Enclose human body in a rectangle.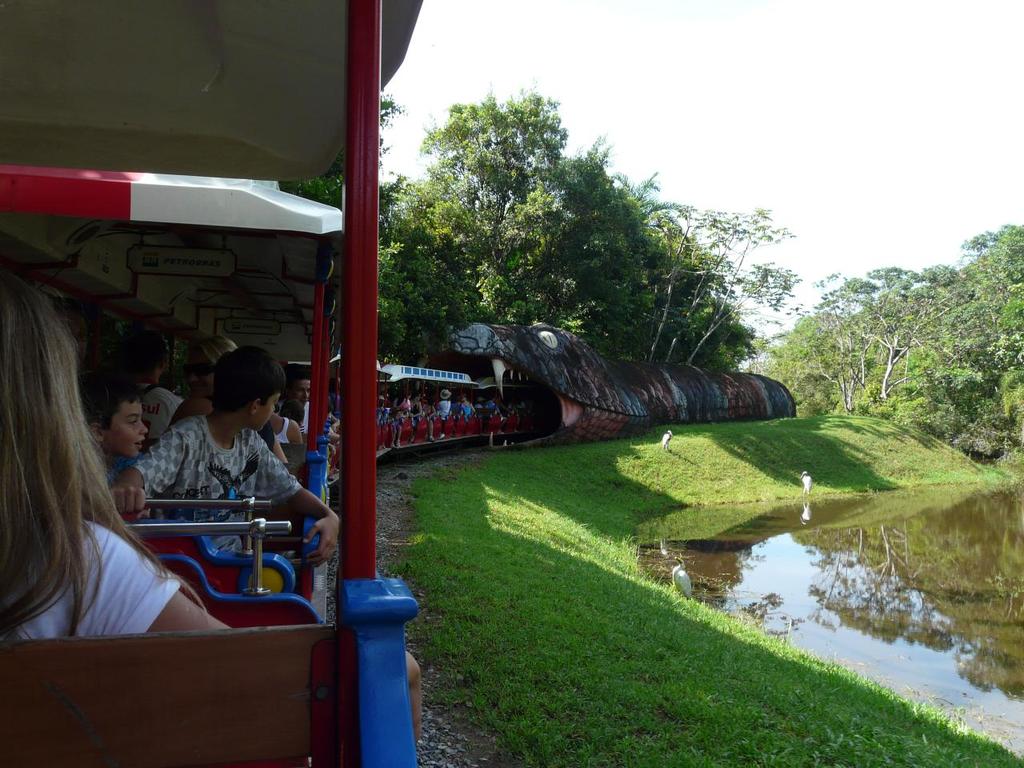
locate(120, 355, 346, 573).
